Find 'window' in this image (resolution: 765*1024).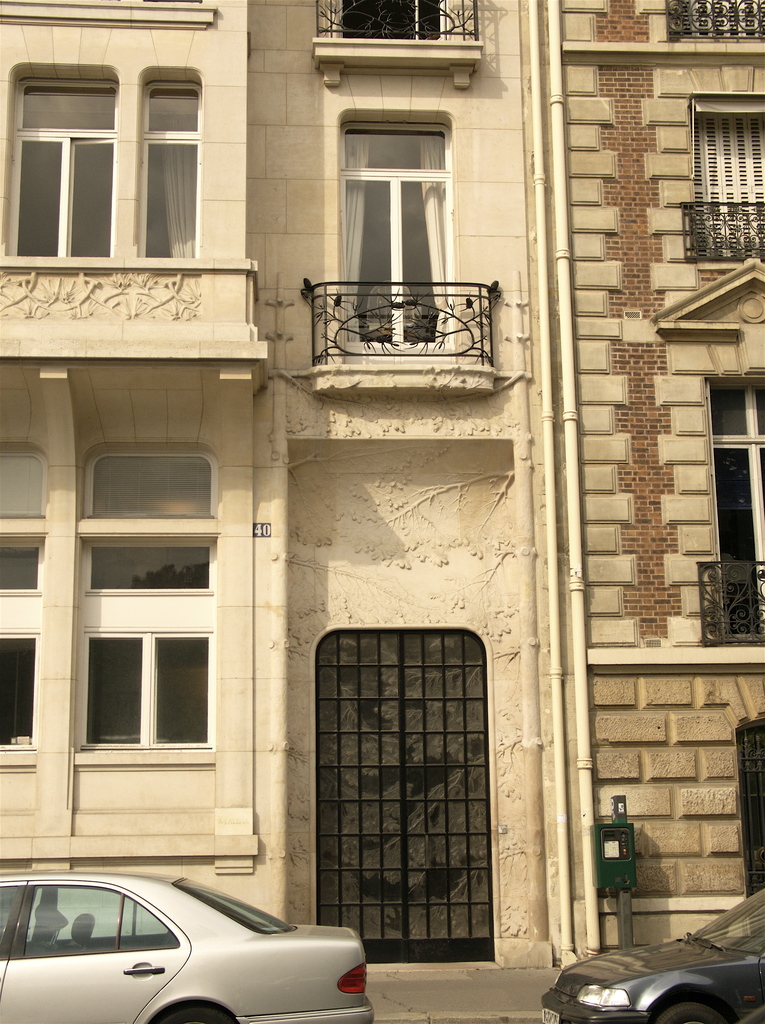
locate(654, 262, 764, 649).
